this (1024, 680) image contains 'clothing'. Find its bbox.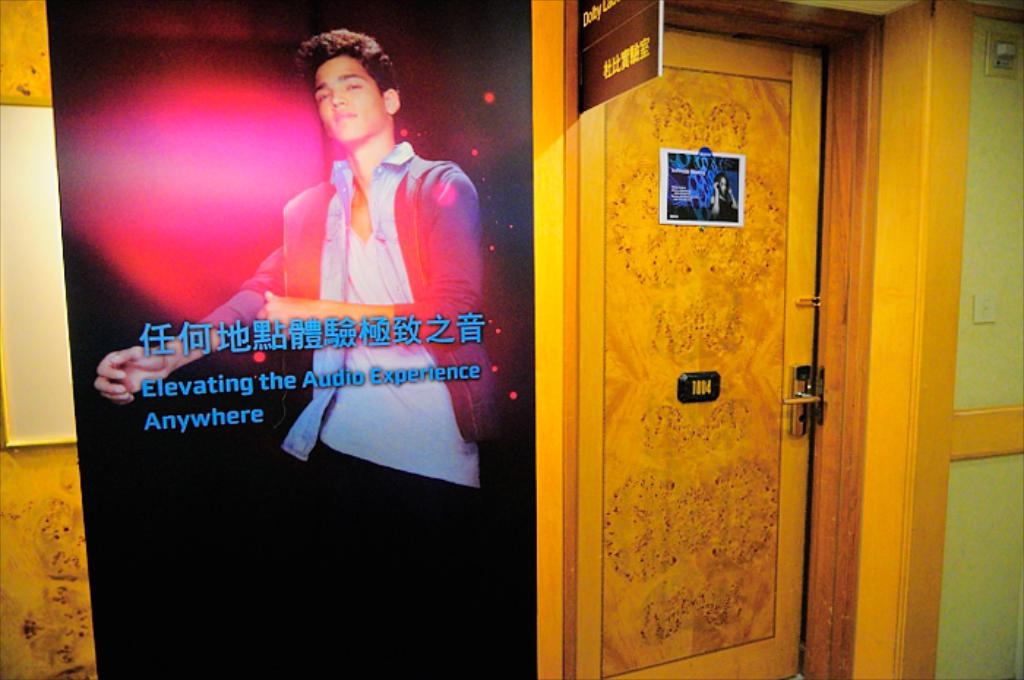
rect(142, 132, 484, 559).
